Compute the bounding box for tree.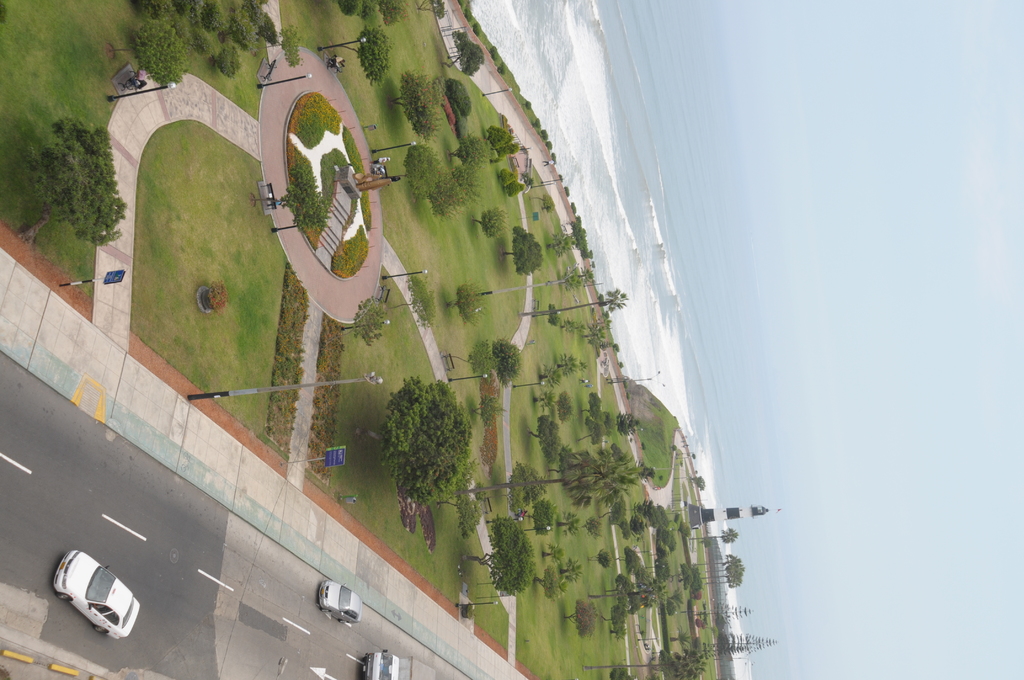
(x1=467, y1=201, x2=516, y2=244).
